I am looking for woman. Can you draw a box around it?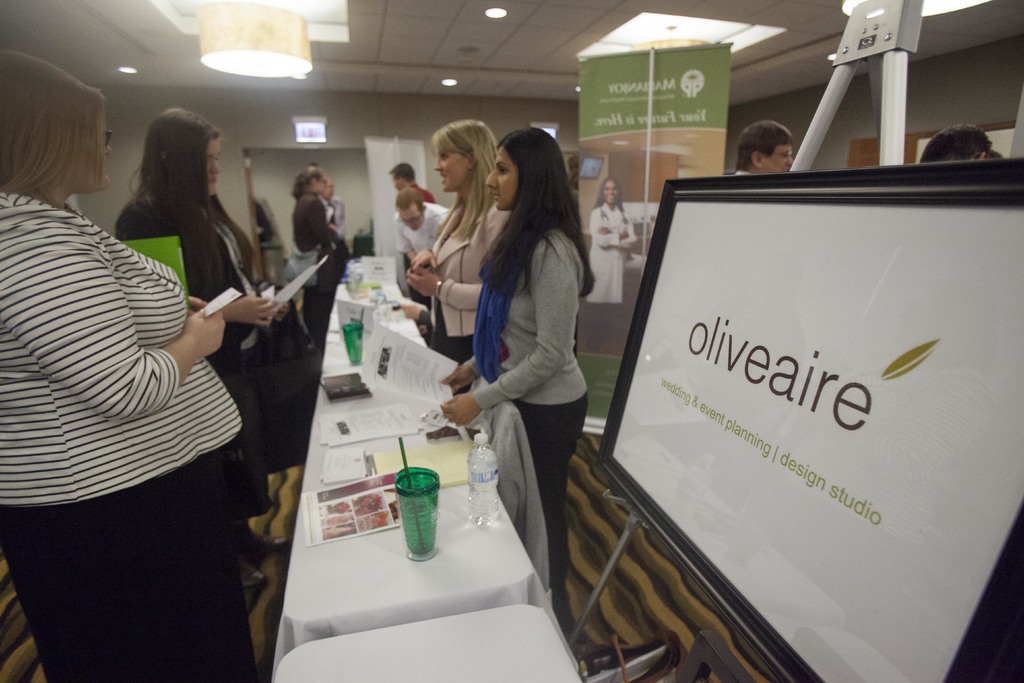
Sure, the bounding box is bbox(0, 51, 260, 682).
